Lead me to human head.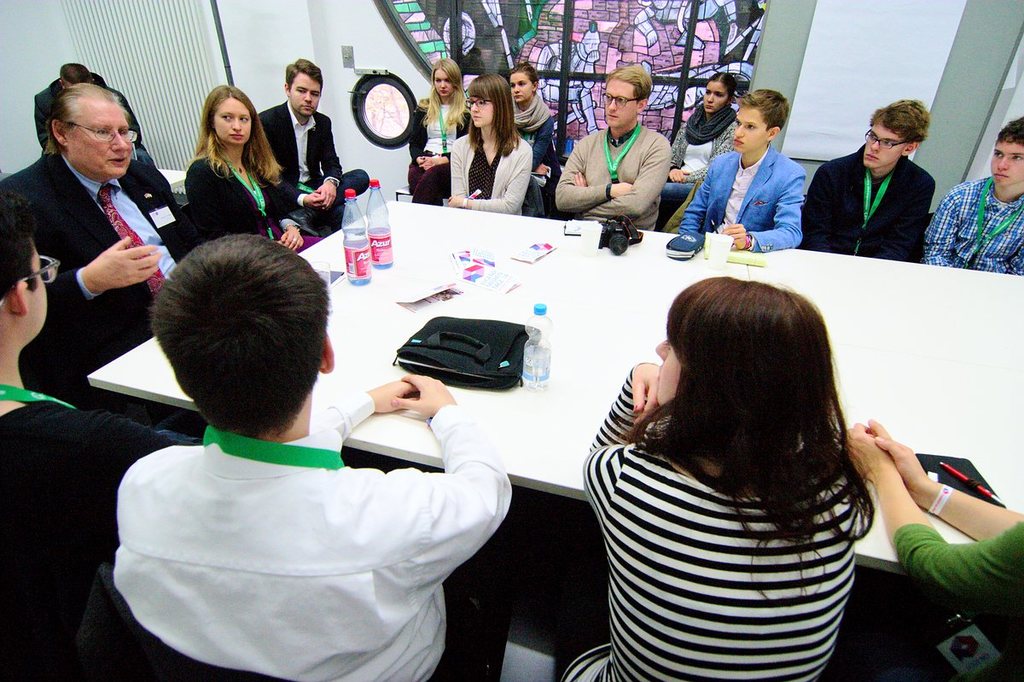
Lead to Rect(602, 61, 653, 125).
